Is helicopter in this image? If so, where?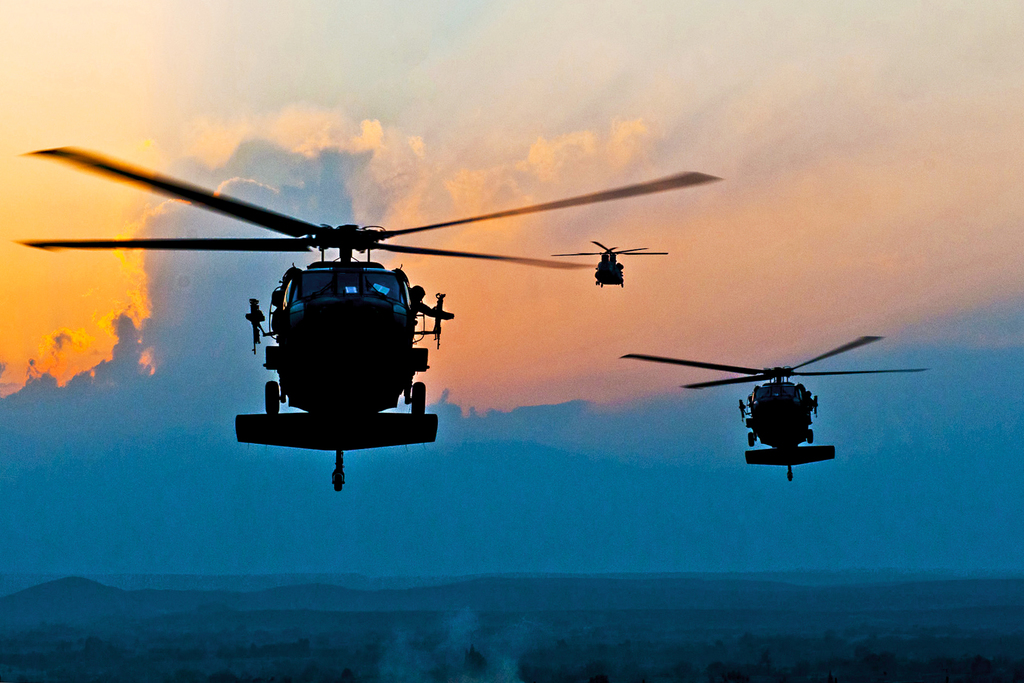
Yes, at 13,144,724,492.
